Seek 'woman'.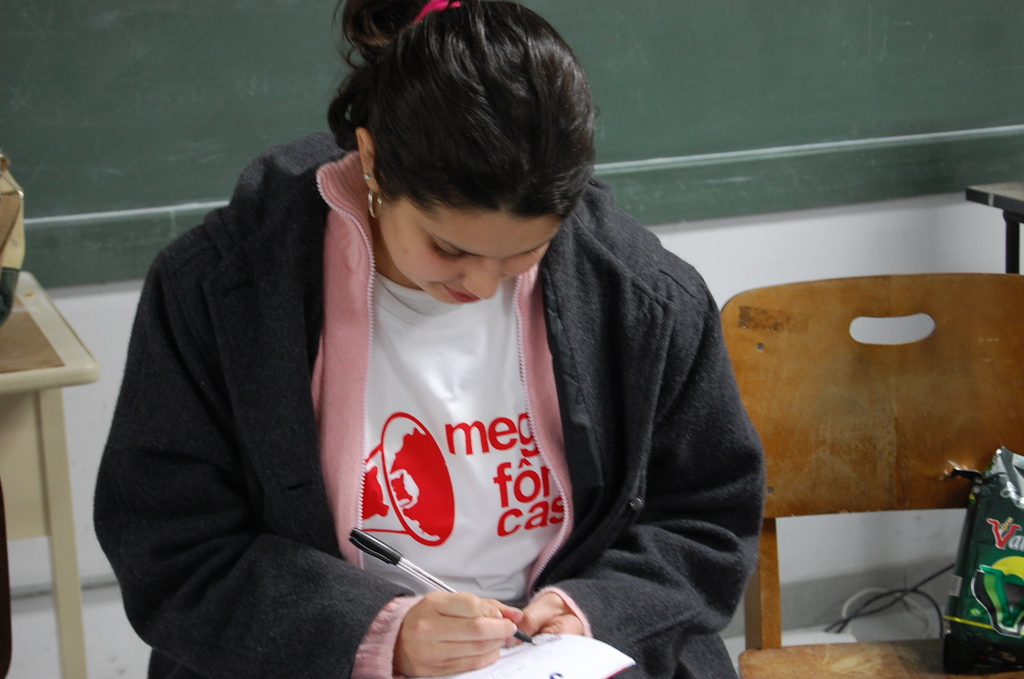
96, 15, 792, 673.
